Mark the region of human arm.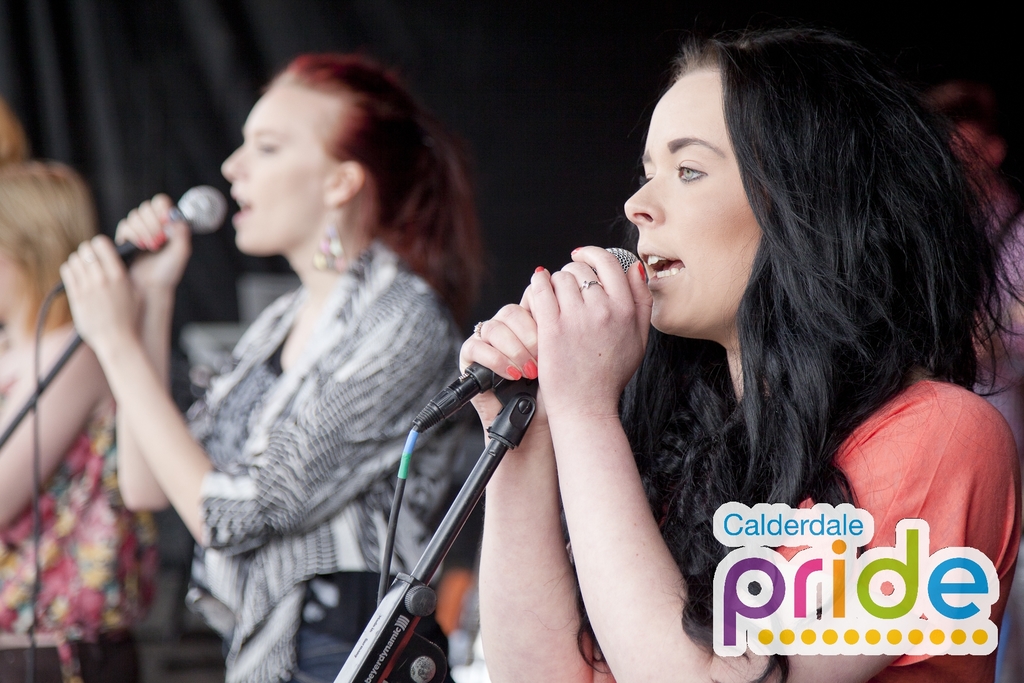
Region: pyautogui.locateOnScreen(454, 282, 623, 682).
